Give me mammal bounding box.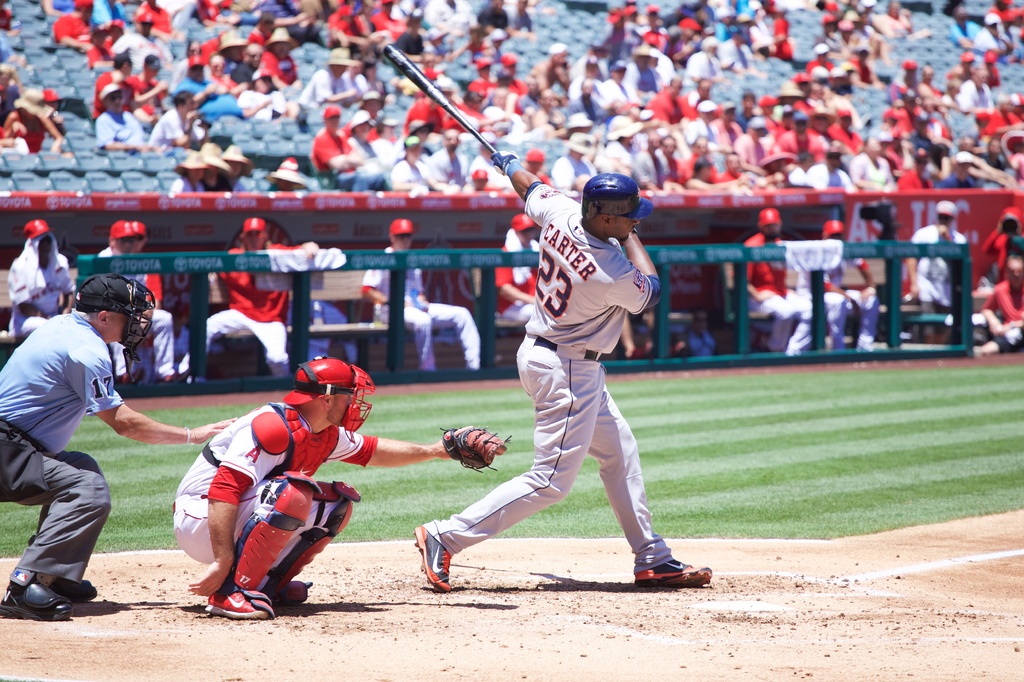
rect(405, 216, 682, 579).
